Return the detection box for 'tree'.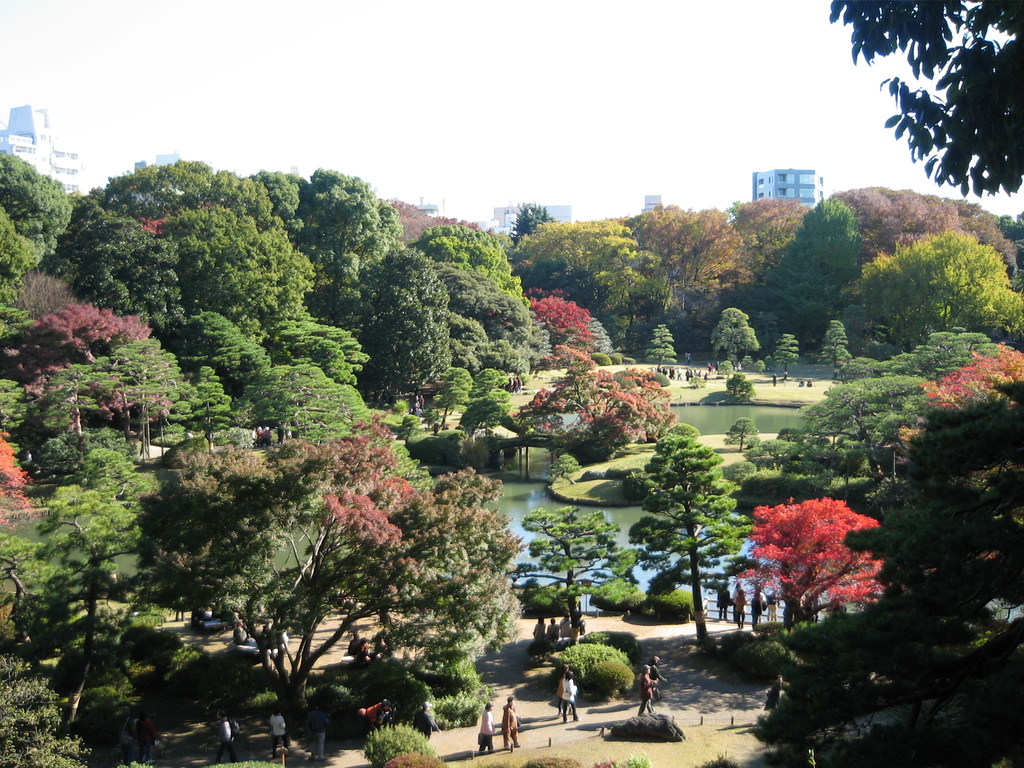
select_region(819, 323, 851, 381).
